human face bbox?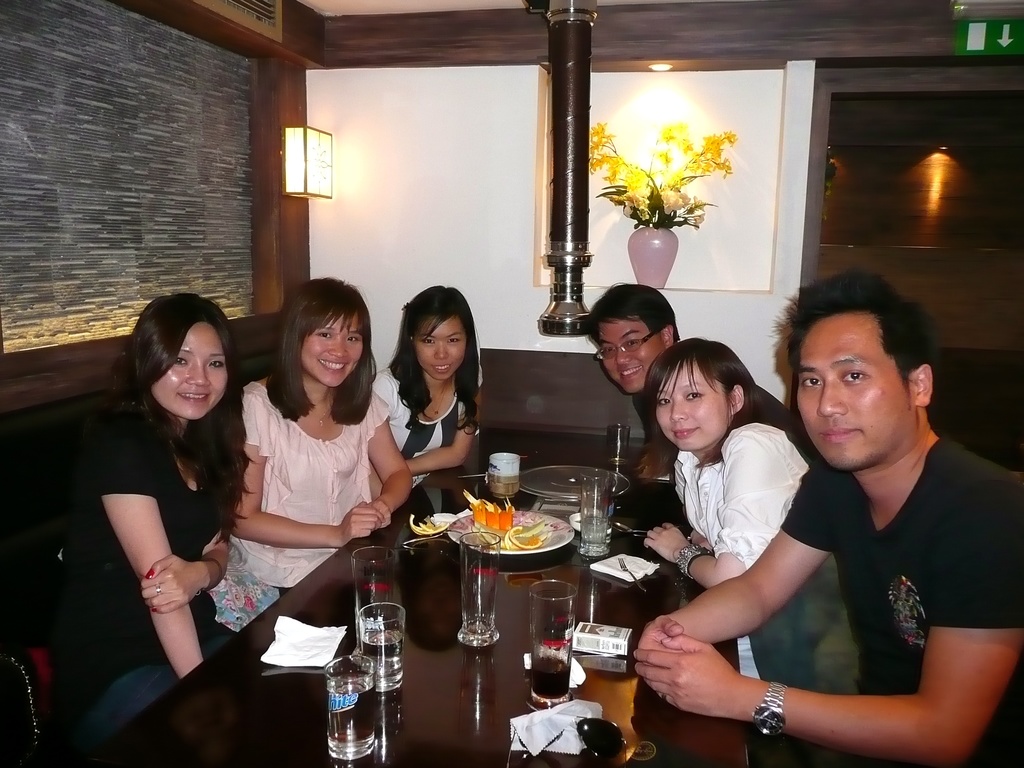
796, 312, 906, 472
